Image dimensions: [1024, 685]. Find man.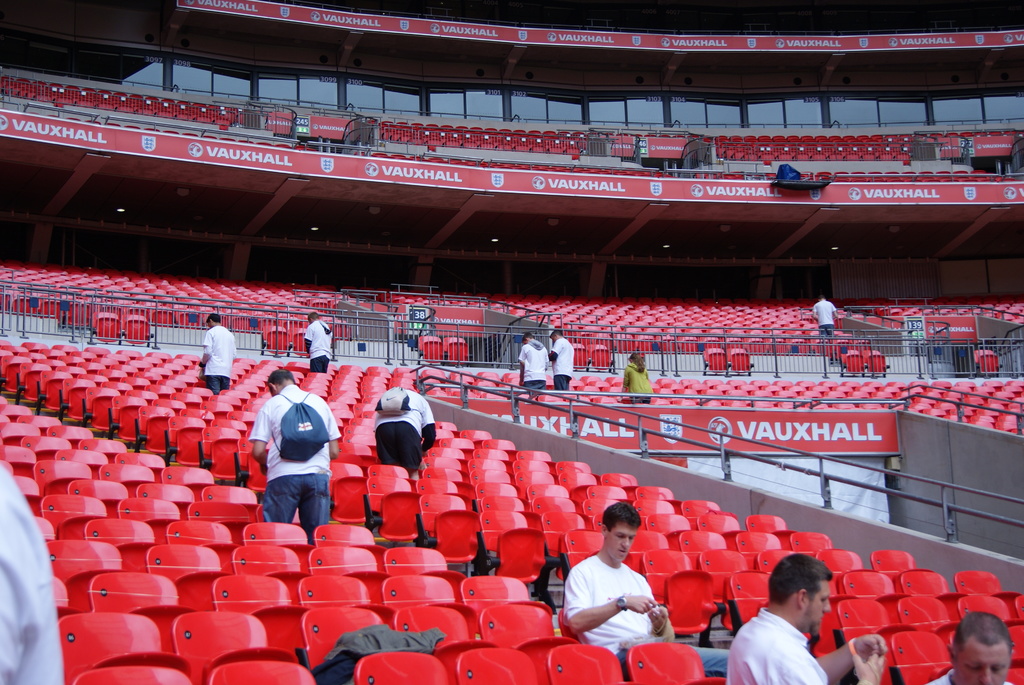
bbox=[305, 314, 335, 372].
